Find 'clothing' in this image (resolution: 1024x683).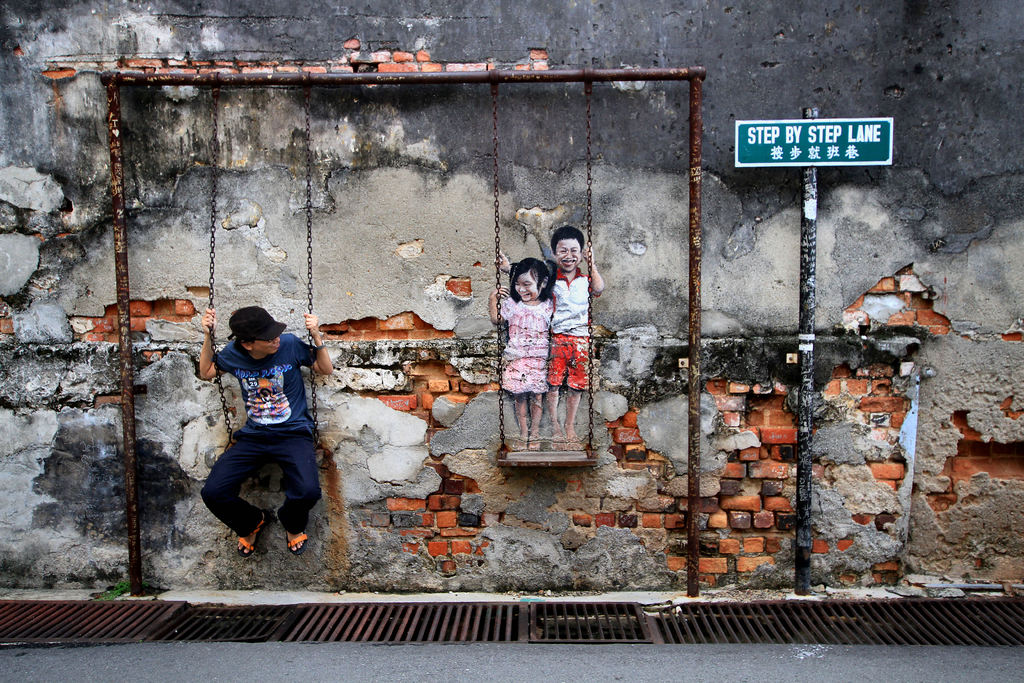
rect(547, 267, 600, 394).
